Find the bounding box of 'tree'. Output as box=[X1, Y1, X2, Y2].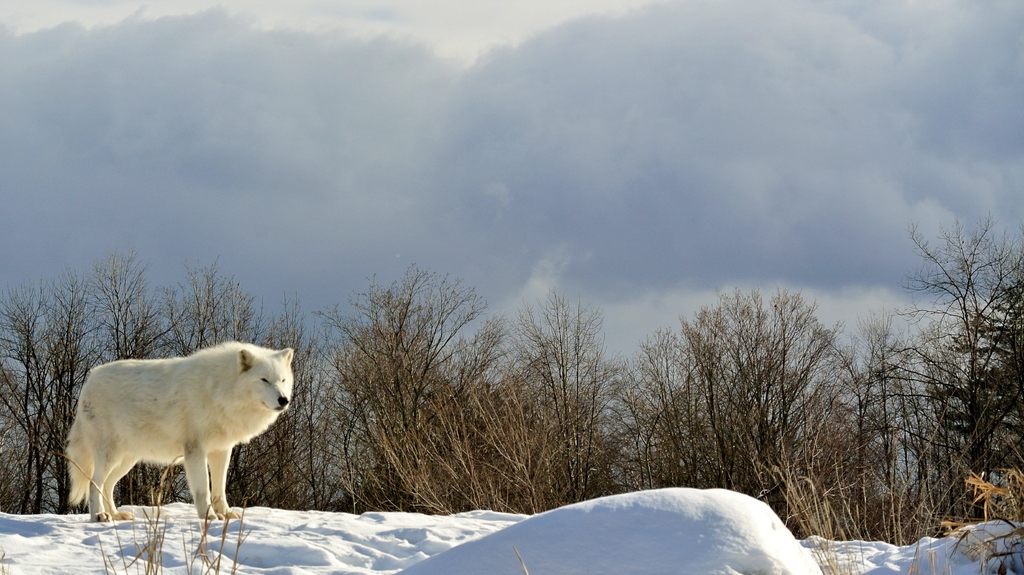
box=[630, 278, 927, 554].
